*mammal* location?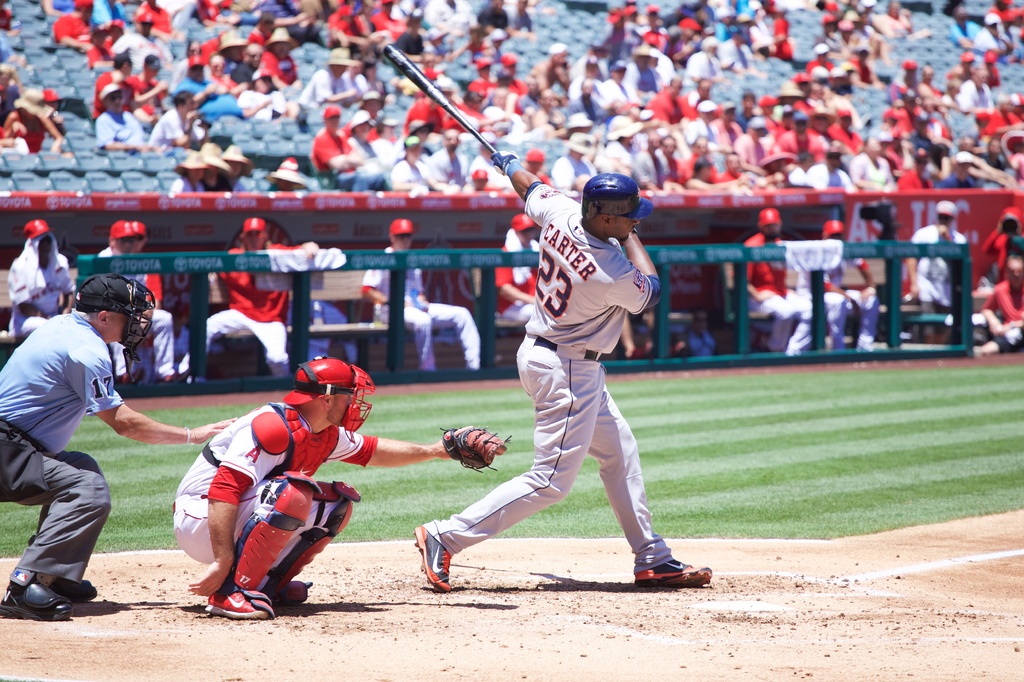
left=82, top=218, right=173, bottom=391
